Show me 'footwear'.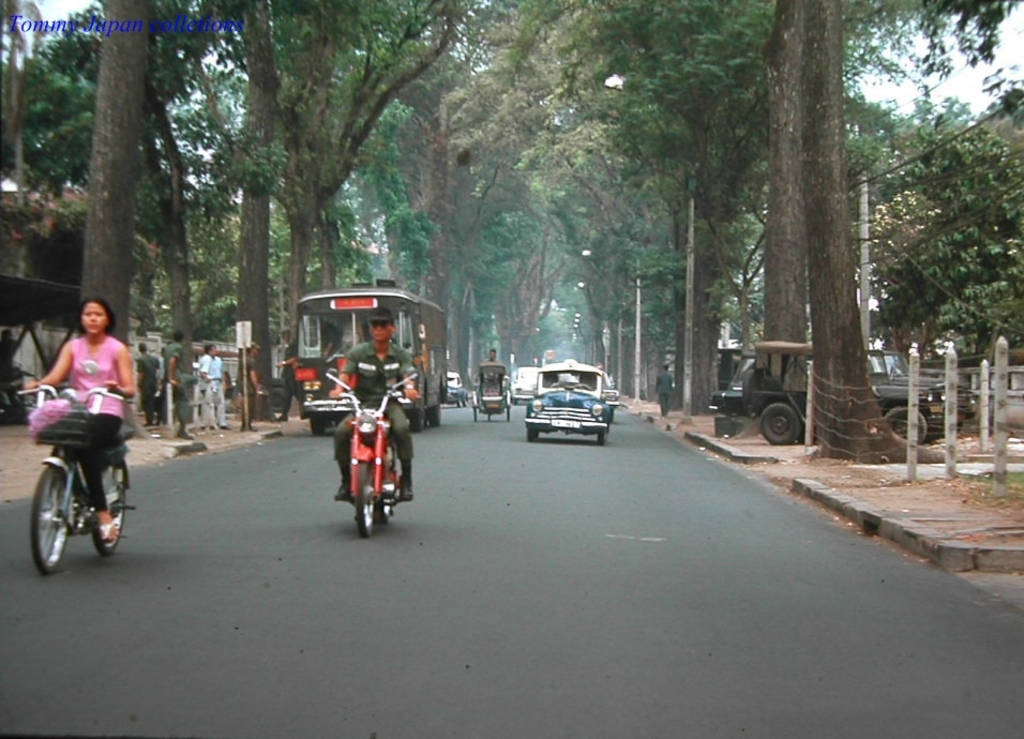
'footwear' is here: l=37, t=504, r=48, b=529.
